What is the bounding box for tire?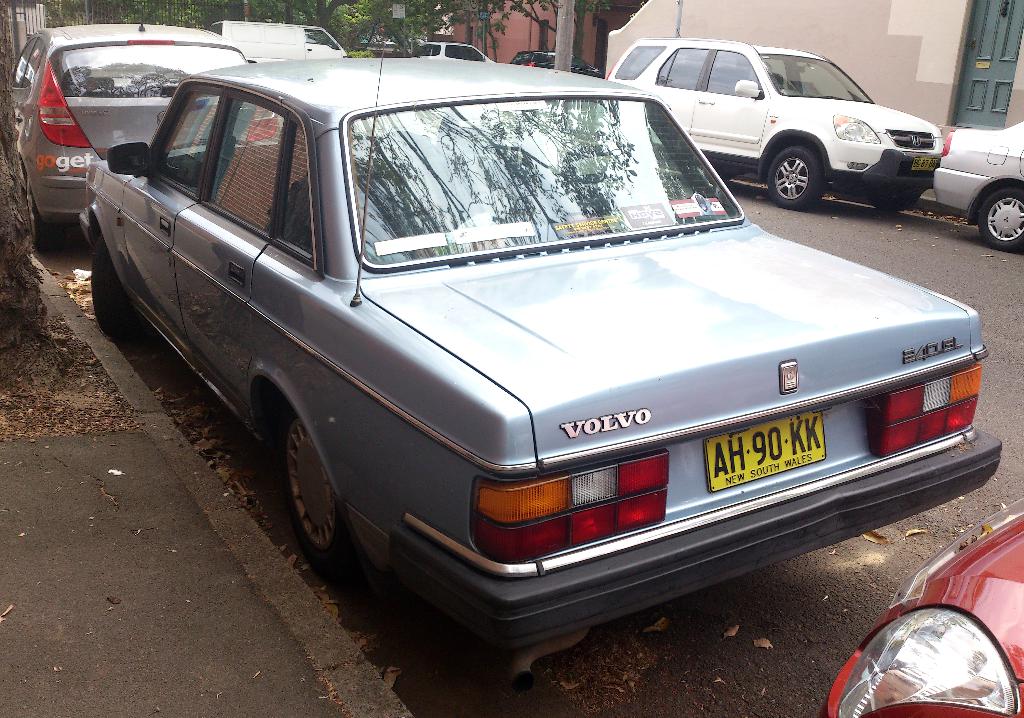
BBox(24, 180, 77, 253).
